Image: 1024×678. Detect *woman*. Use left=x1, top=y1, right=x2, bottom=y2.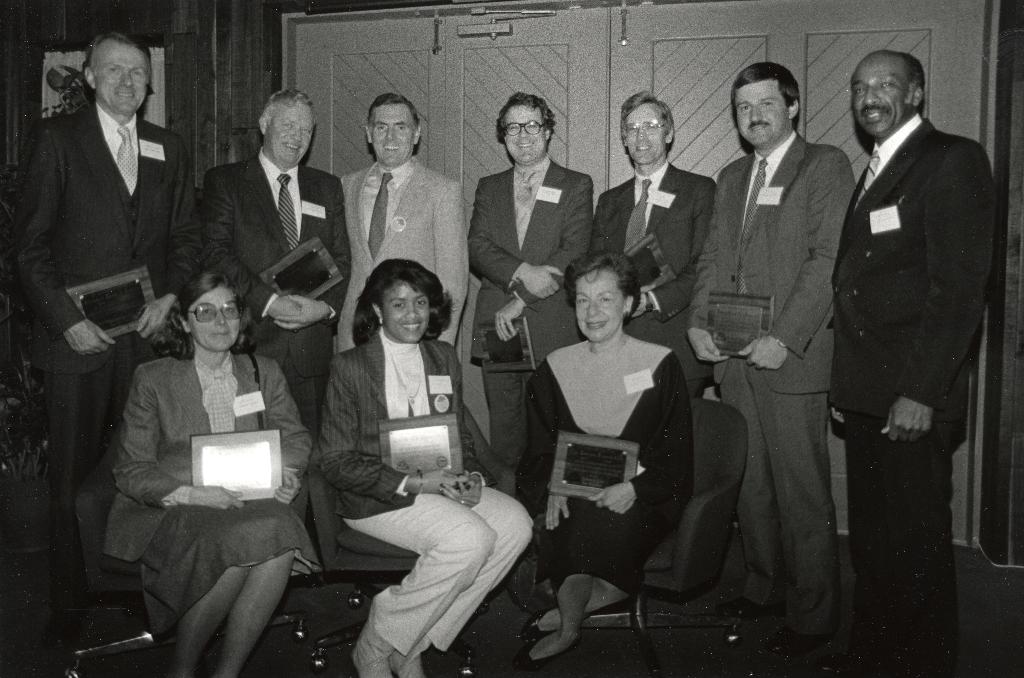
left=307, top=255, right=532, bottom=675.
